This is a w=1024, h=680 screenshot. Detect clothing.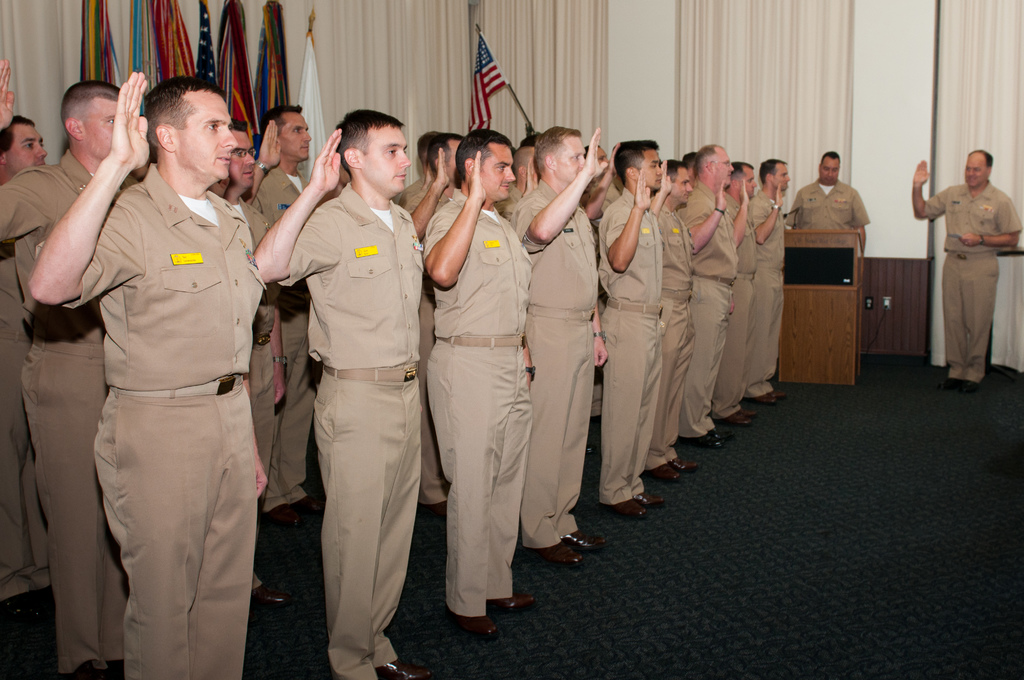
<bbox>789, 182, 870, 232</bbox>.
